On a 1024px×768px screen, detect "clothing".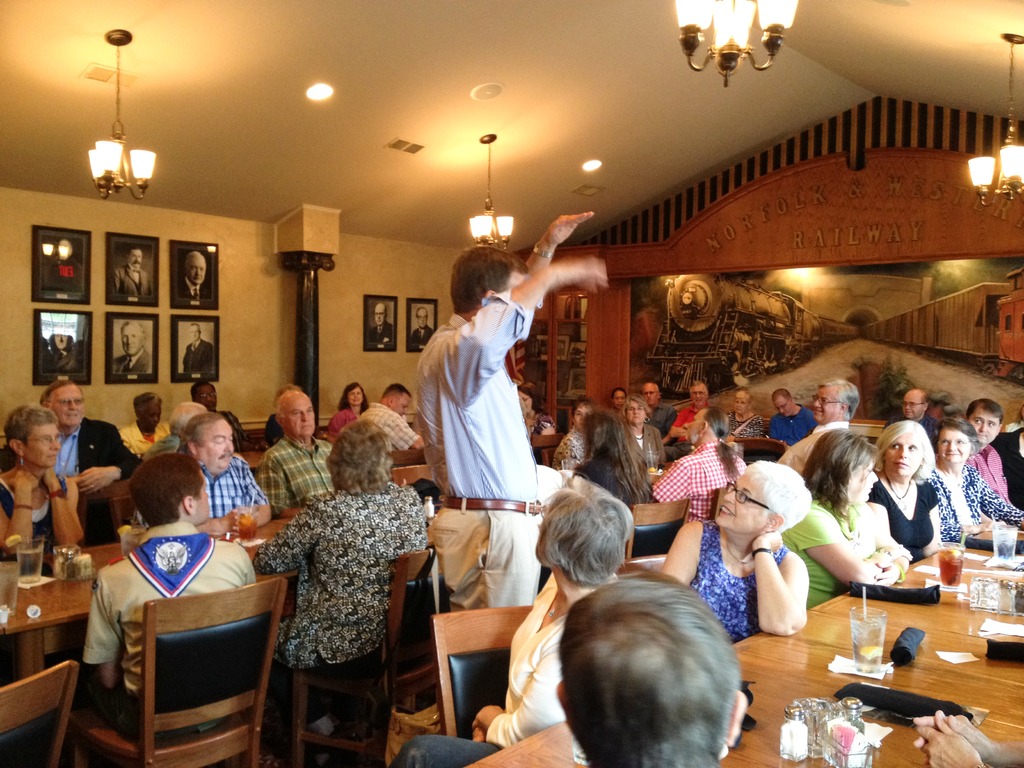
(x1=195, y1=454, x2=275, y2=516).
